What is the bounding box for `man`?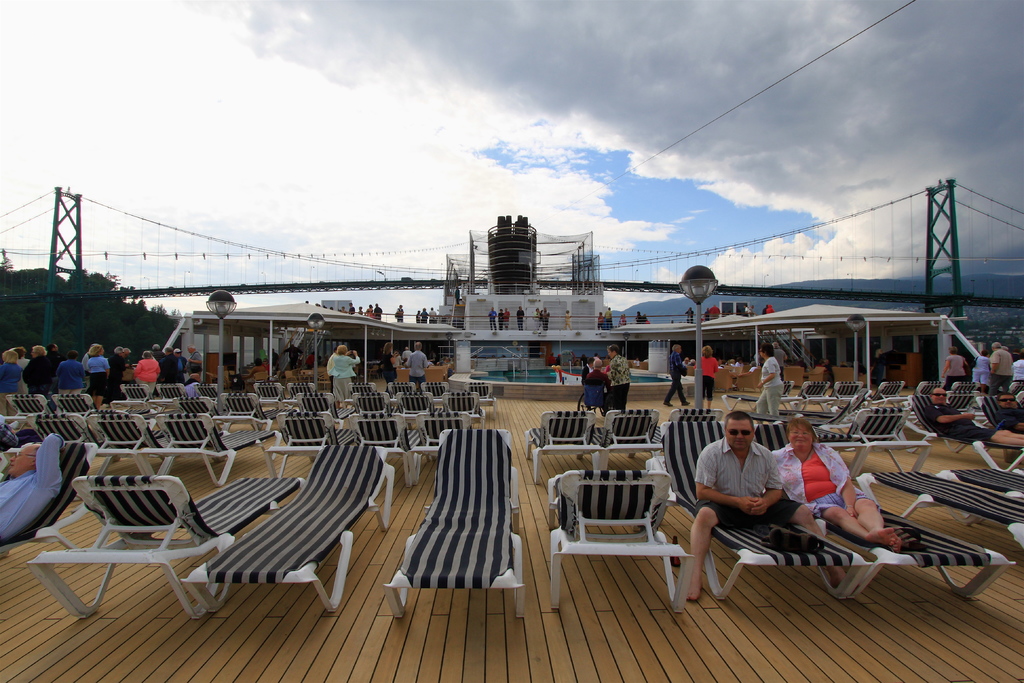
x1=488 y1=306 x2=496 y2=329.
